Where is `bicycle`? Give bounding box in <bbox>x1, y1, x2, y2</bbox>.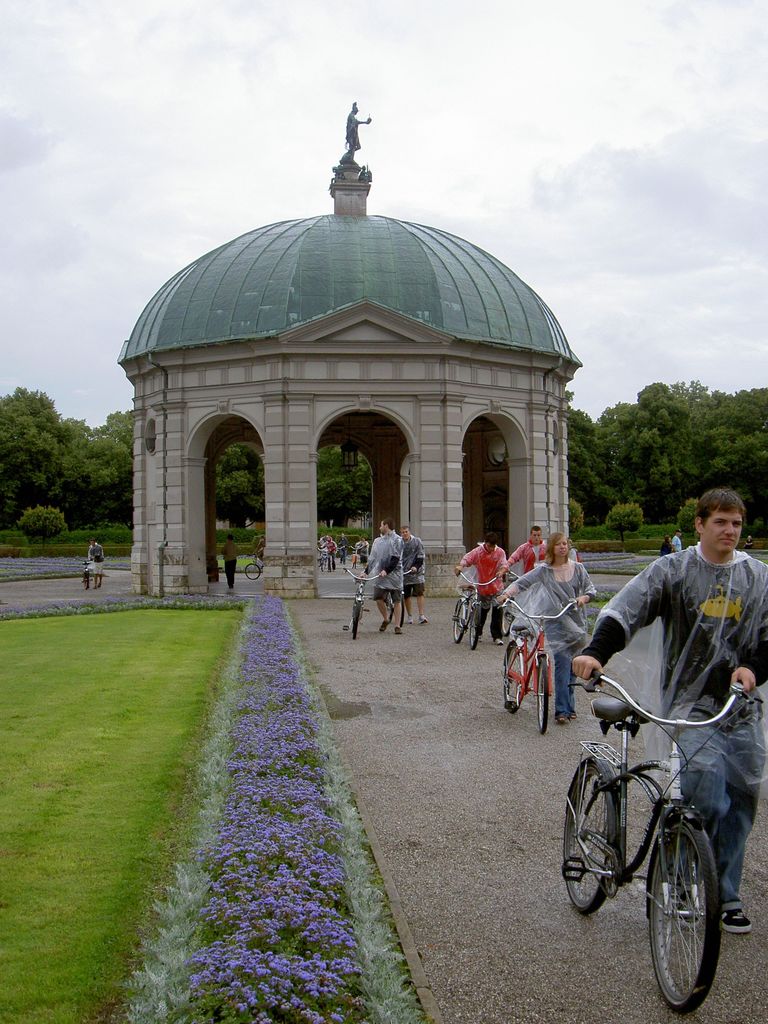
<bbox>577, 633, 754, 993</bbox>.
